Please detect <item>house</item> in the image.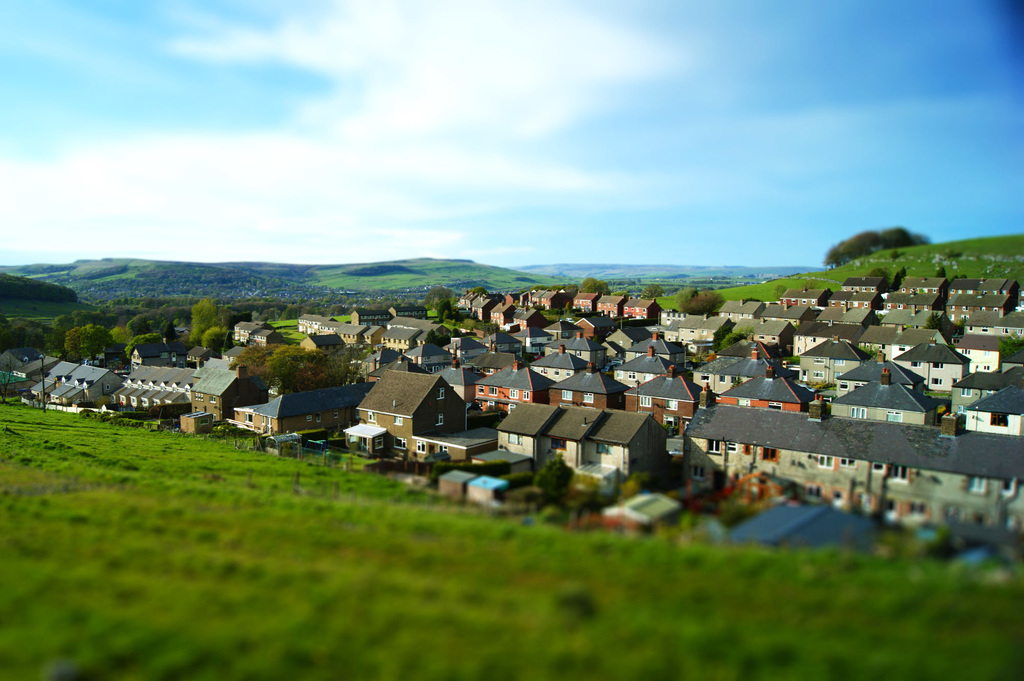
<bbox>114, 362, 200, 414</bbox>.
